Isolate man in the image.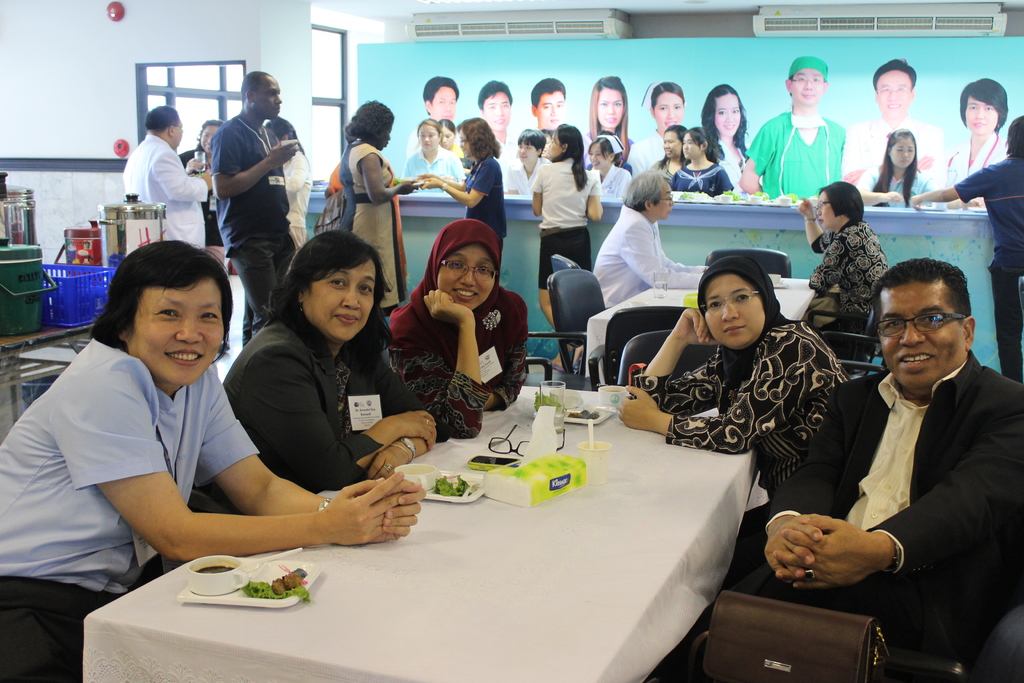
Isolated region: <bbox>797, 241, 1015, 658</bbox>.
